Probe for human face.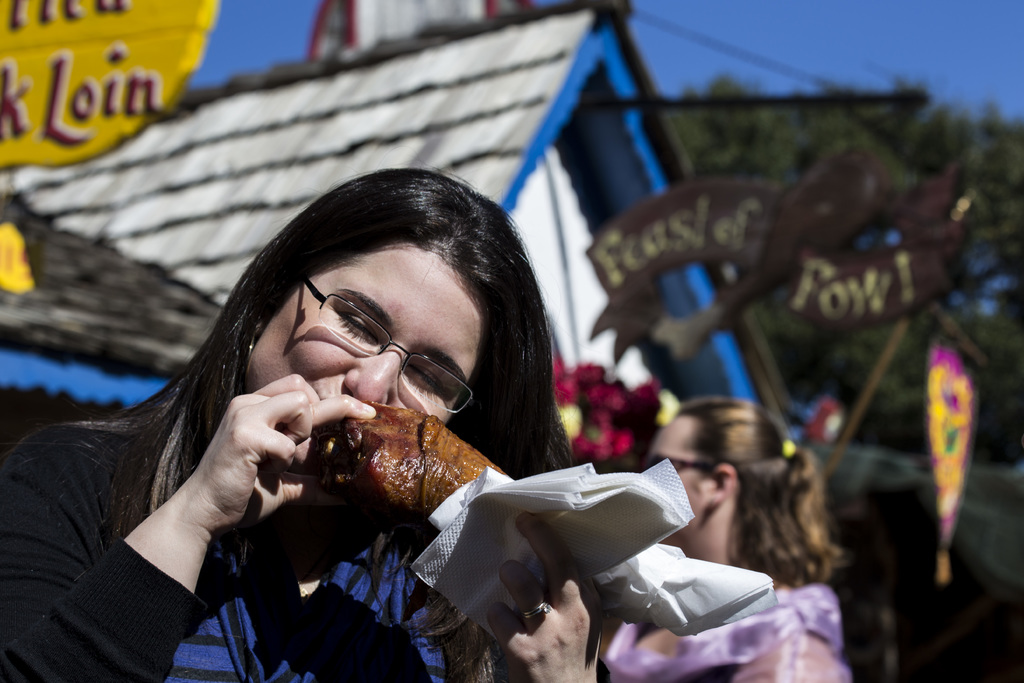
Probe result: left=246, top=243, right=479, bottom=431.
